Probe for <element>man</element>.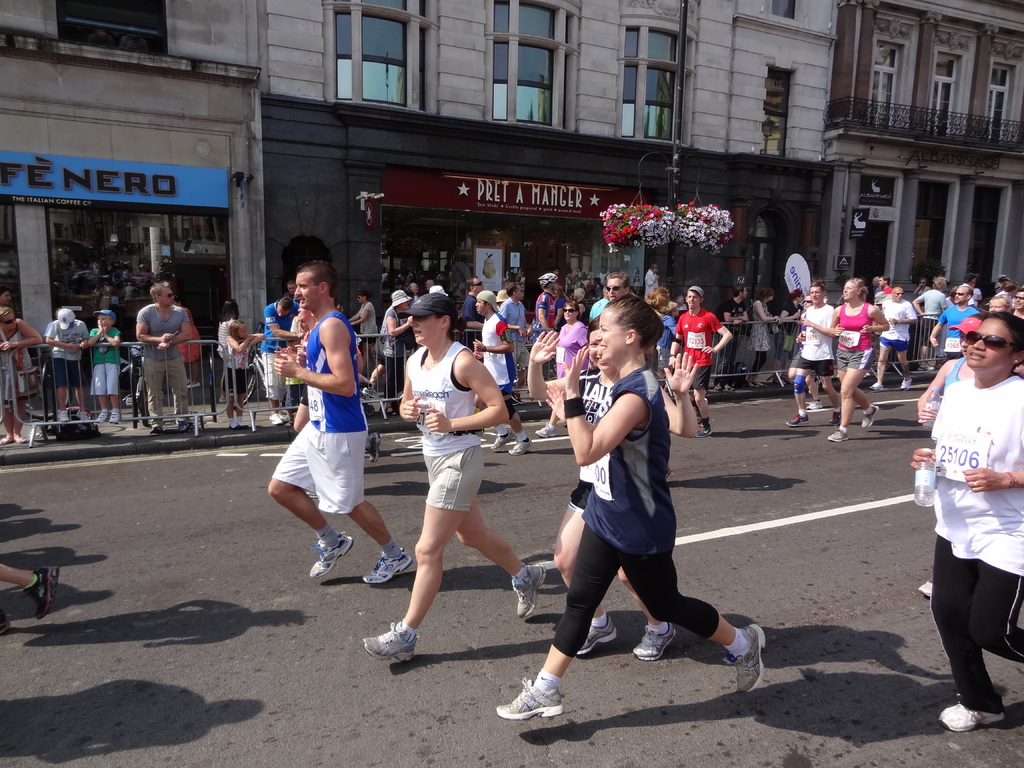
Probe result: 794, 274, 837, 435.
